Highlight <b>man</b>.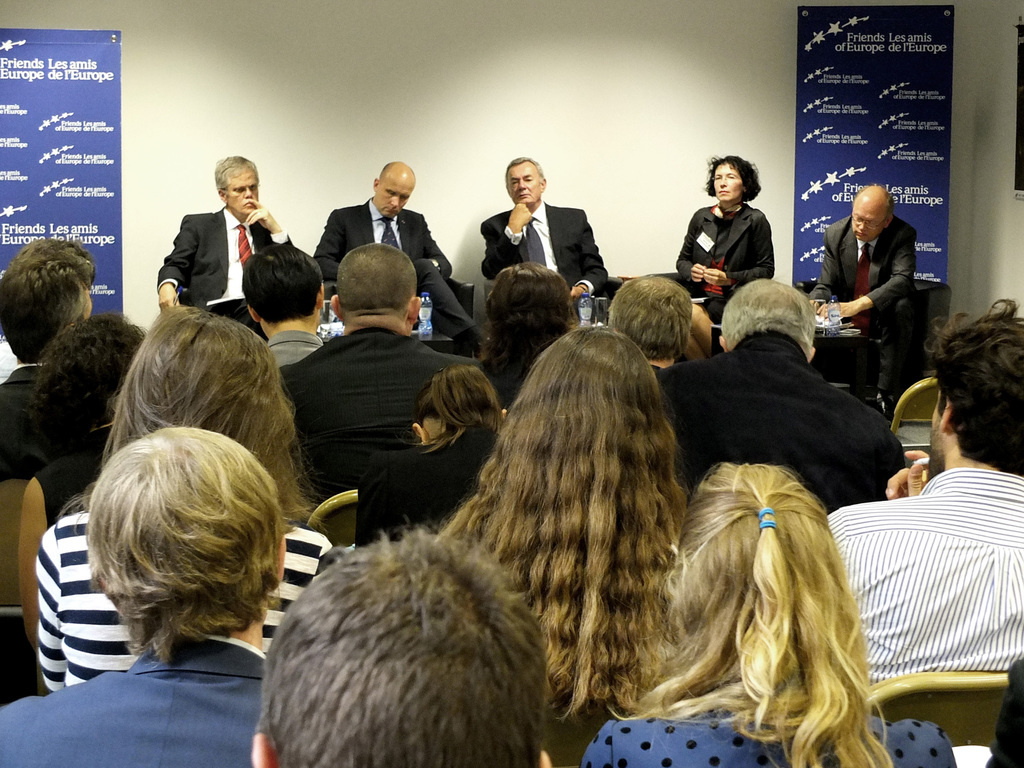
Highlighted region: box=[155, 156, 294, 348].
